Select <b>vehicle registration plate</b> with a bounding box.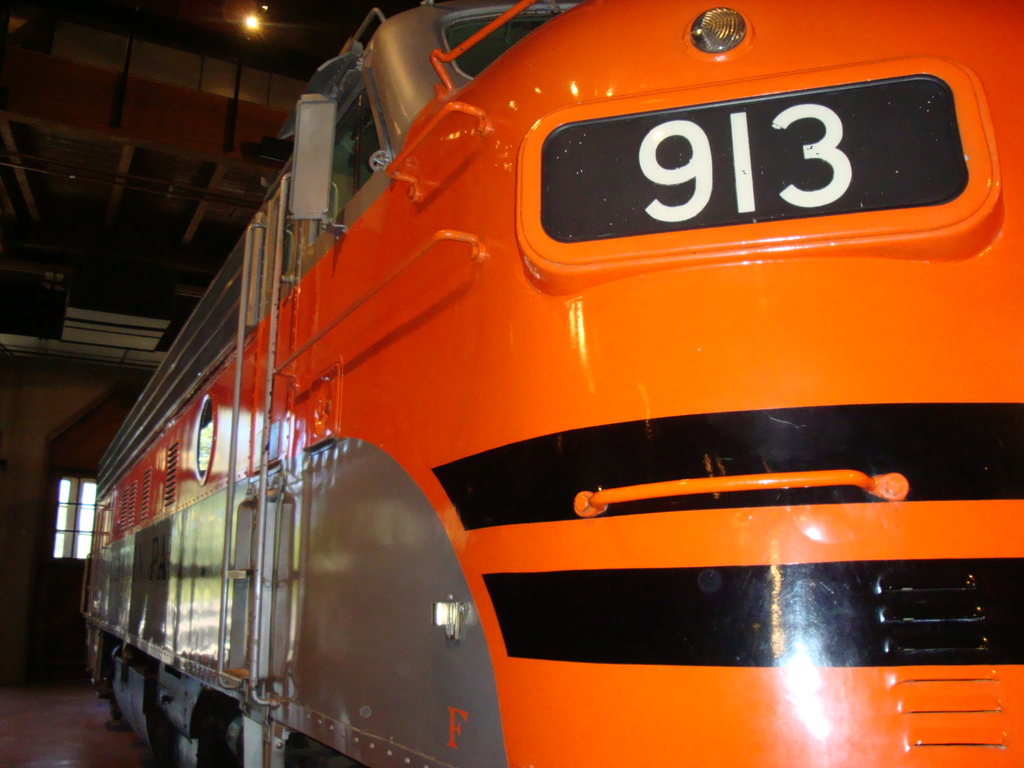
left=538, top=72, right=970, bottom=242.
